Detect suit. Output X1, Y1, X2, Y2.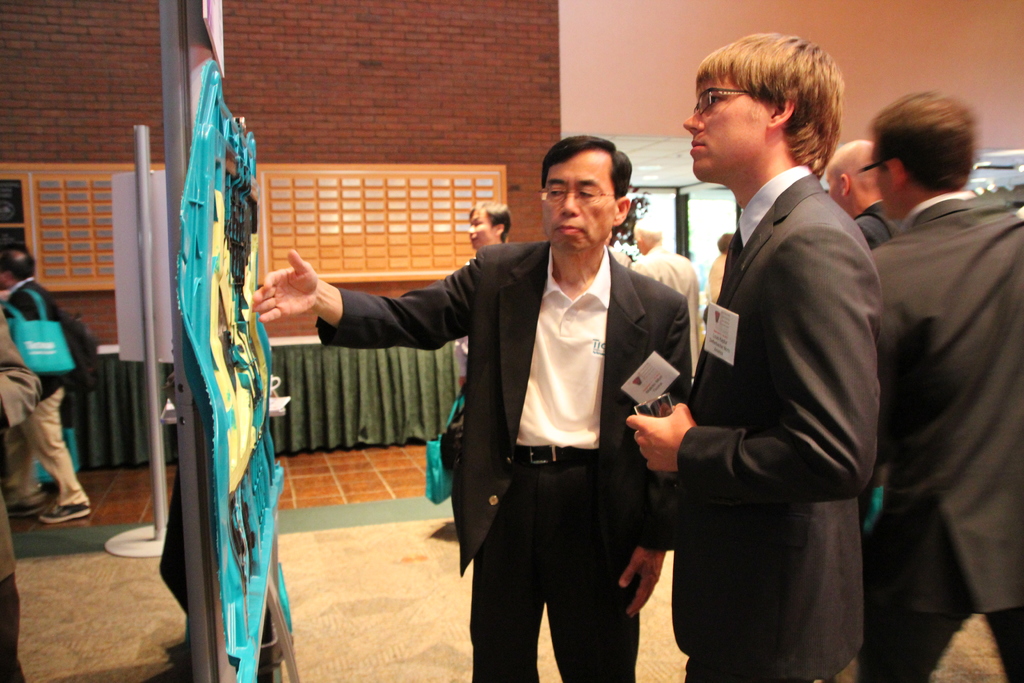
634, 241, 701, 352.
